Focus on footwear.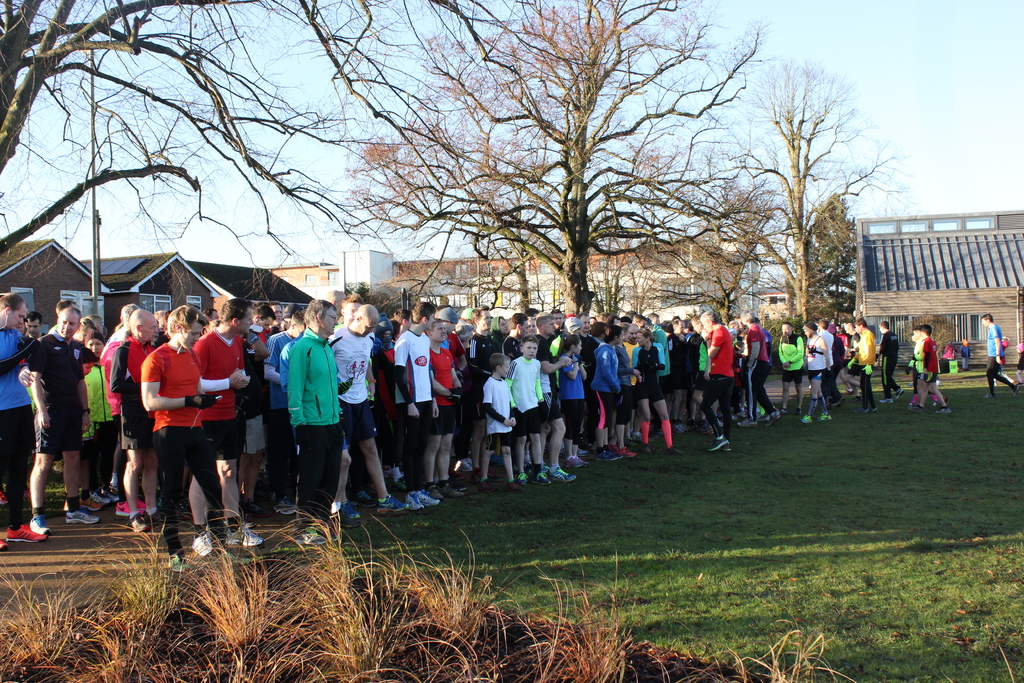
Focused at Rect(416, 488, 440, 509).
